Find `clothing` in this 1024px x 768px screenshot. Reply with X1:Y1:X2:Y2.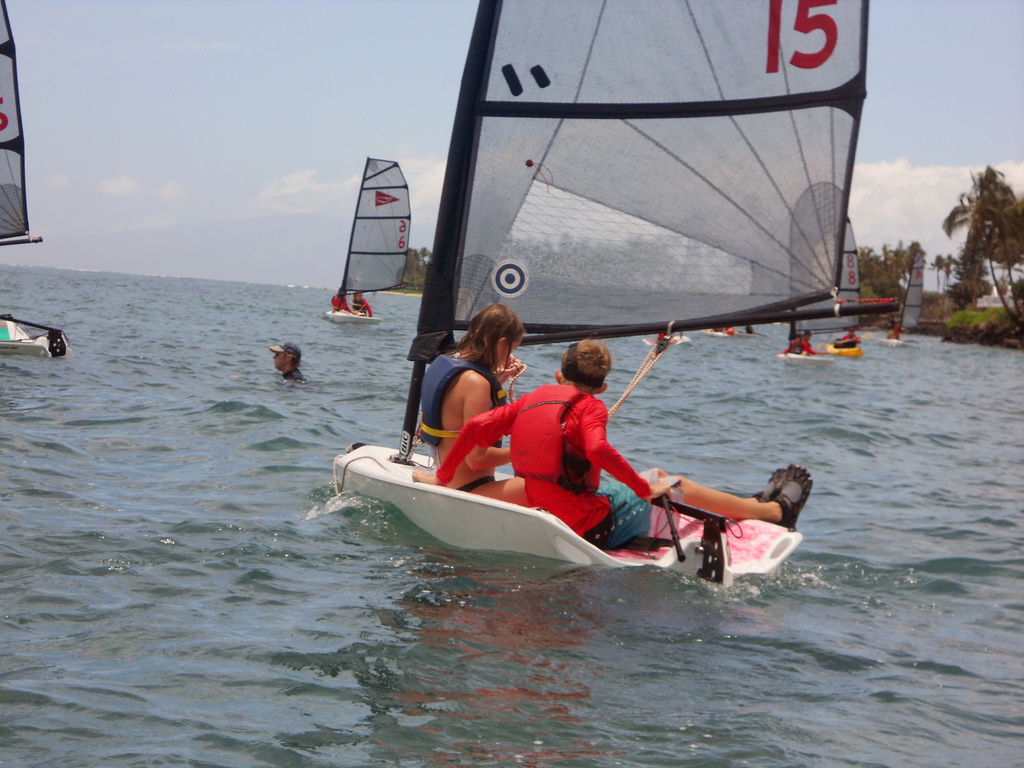
472:337:675:523.
